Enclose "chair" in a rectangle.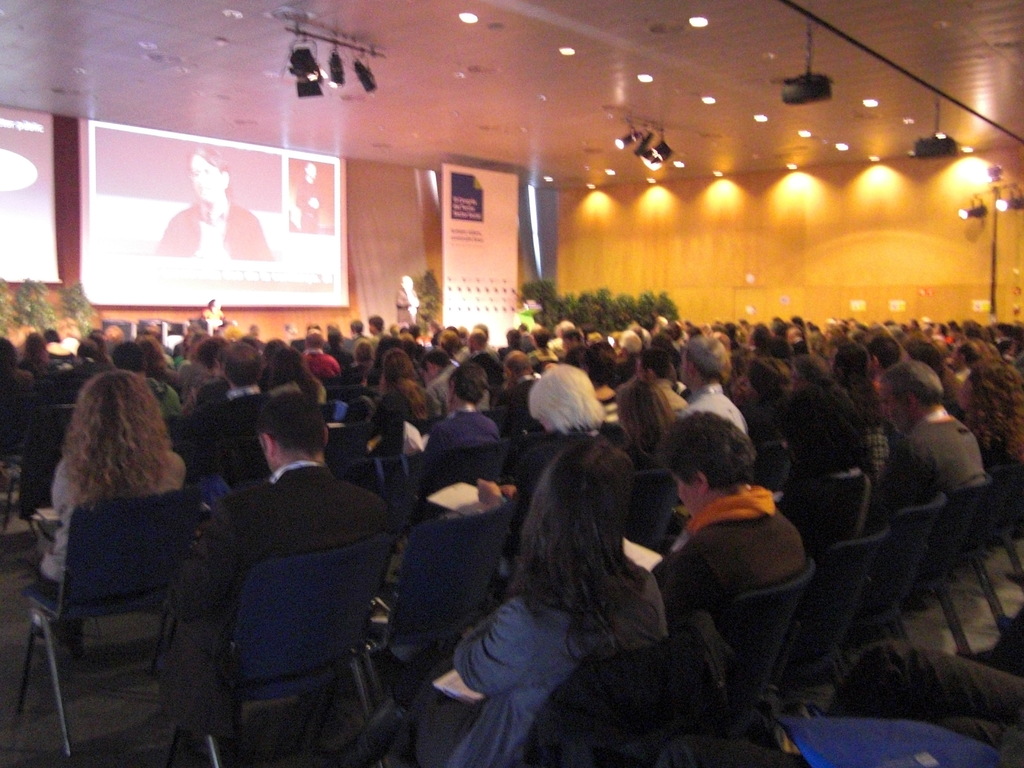
detection(621, 470, 676, 556).
